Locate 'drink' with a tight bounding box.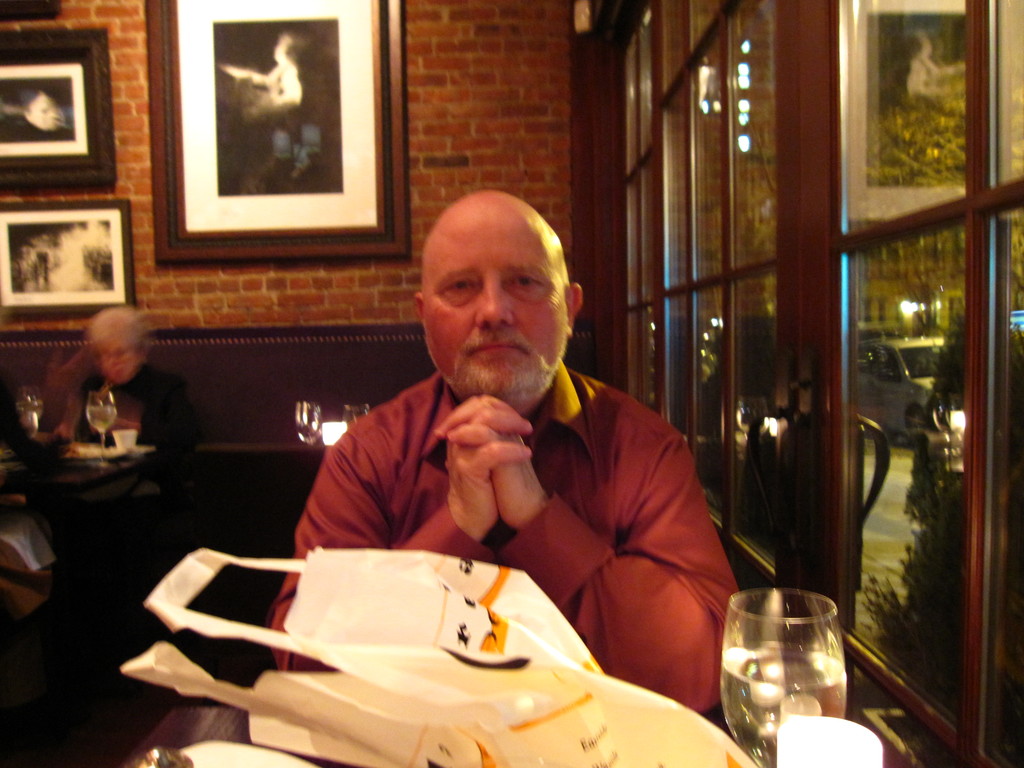
x1=719, y1=651, x2=847, y2=767.
